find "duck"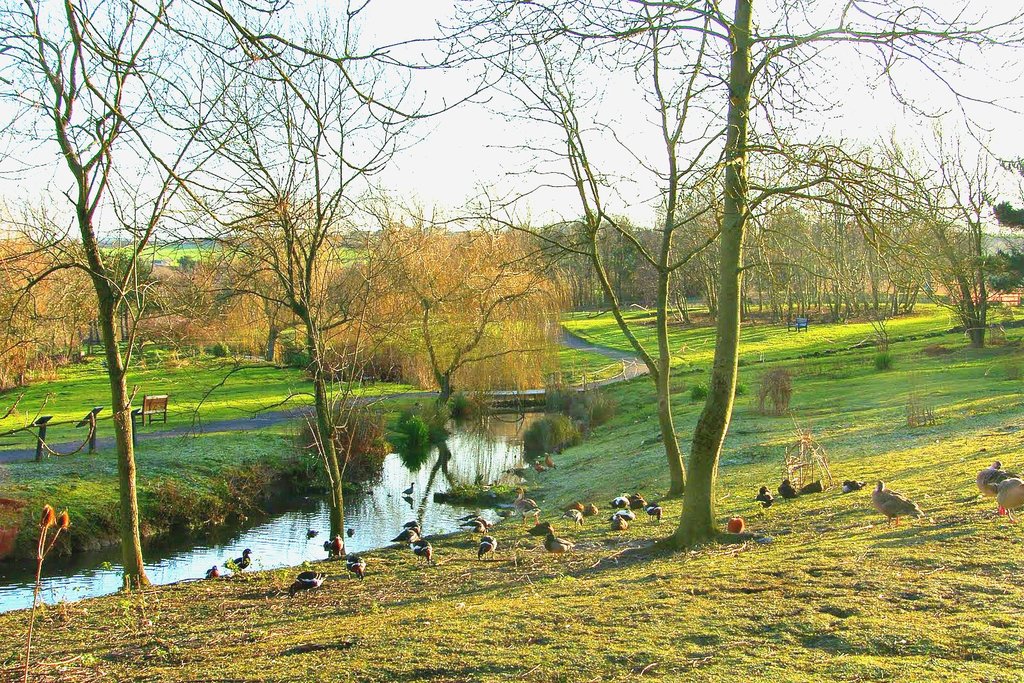
<box>605,508,627,529</box>
